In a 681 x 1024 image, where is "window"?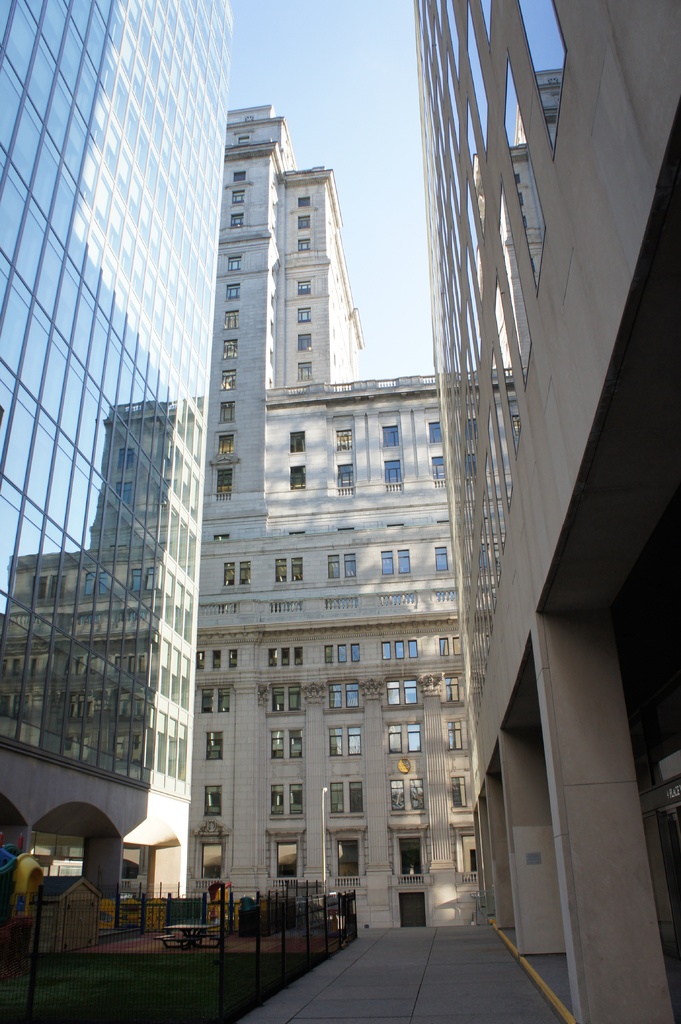
453/636/460/655.
